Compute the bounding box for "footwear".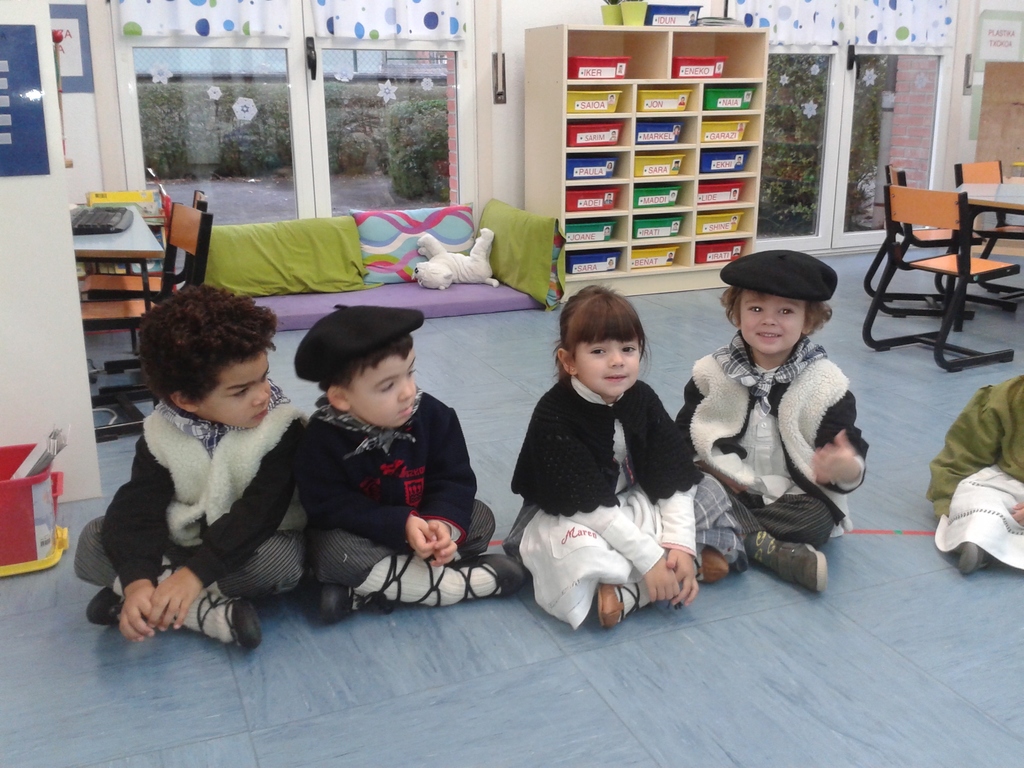
l=450, t=553, r=528, b=600.
